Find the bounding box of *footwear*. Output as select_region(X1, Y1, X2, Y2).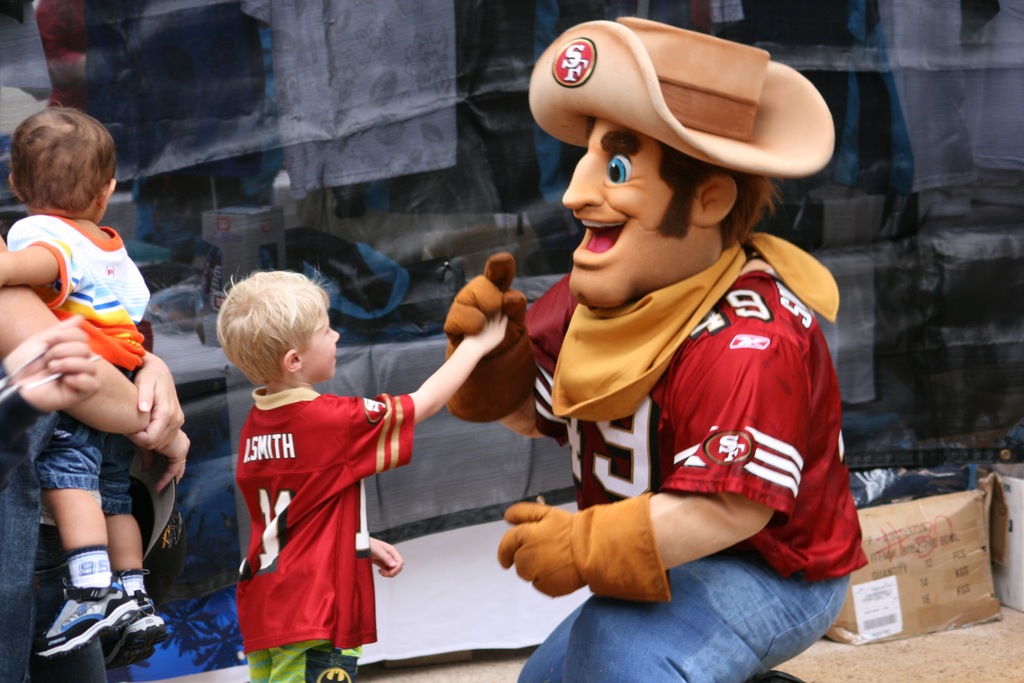
select_region(100, 586, 168, 668).
